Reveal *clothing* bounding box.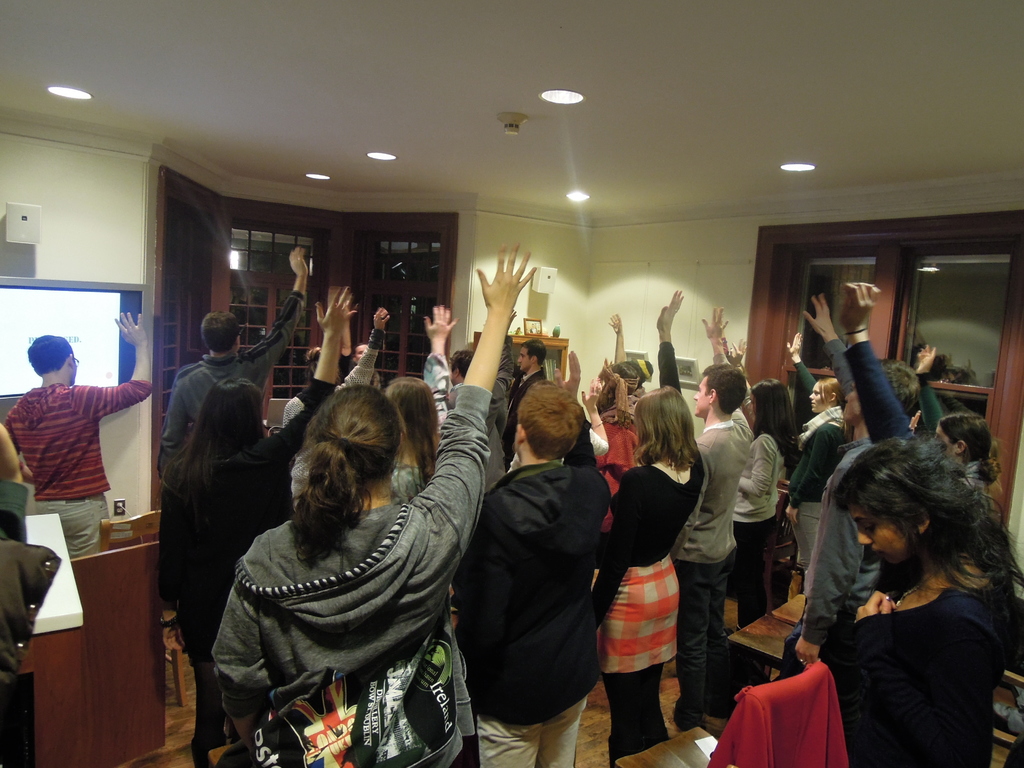
Revealed: (left=599, top=660, right=659, bottom=756).
